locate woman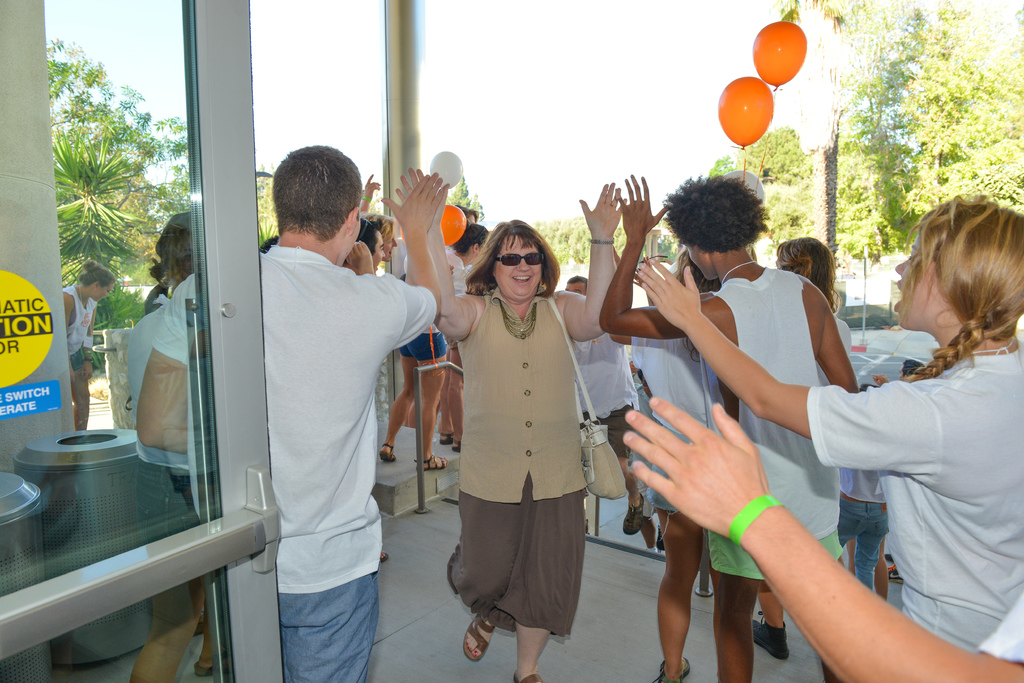
x1=120, y1=210, x2=212, y2=682
